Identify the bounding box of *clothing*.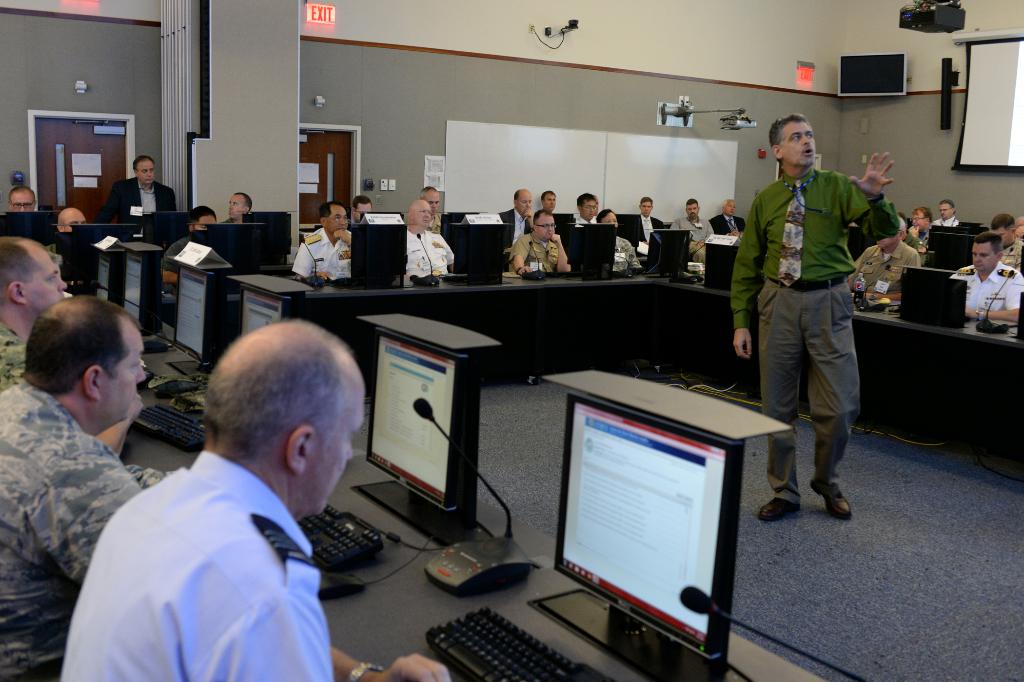
<box>292,229,355,279</box>.
